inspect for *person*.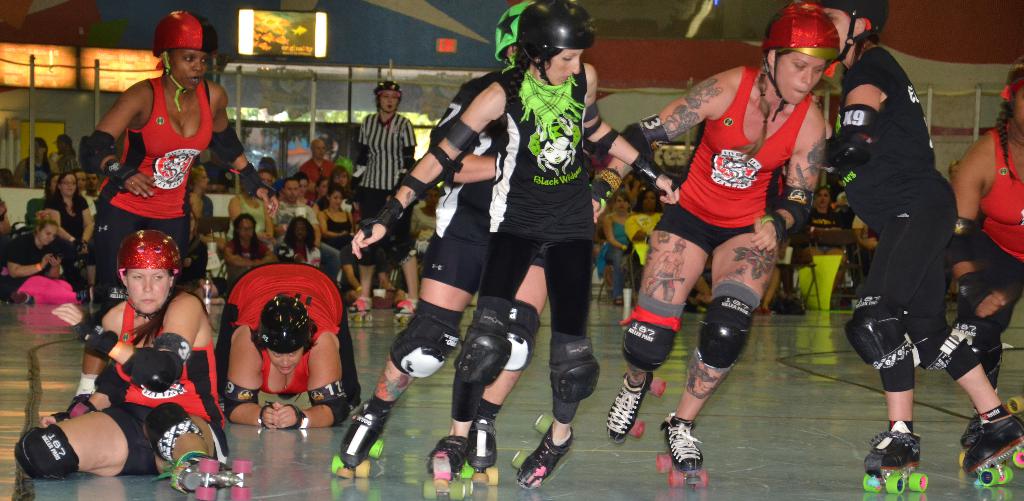
Inspection: {"x1": 76, "y1": 3, "x2": 291, "y2": 325}.
